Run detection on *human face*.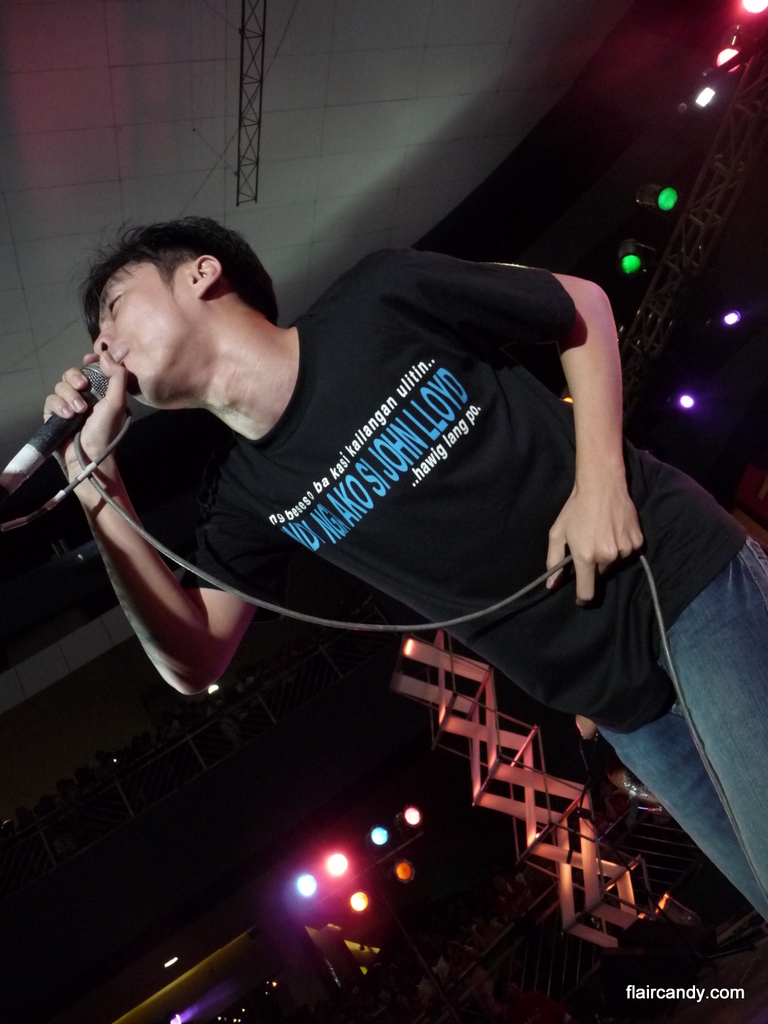
Result: left=103, top=252, right=203, bottom=407.
